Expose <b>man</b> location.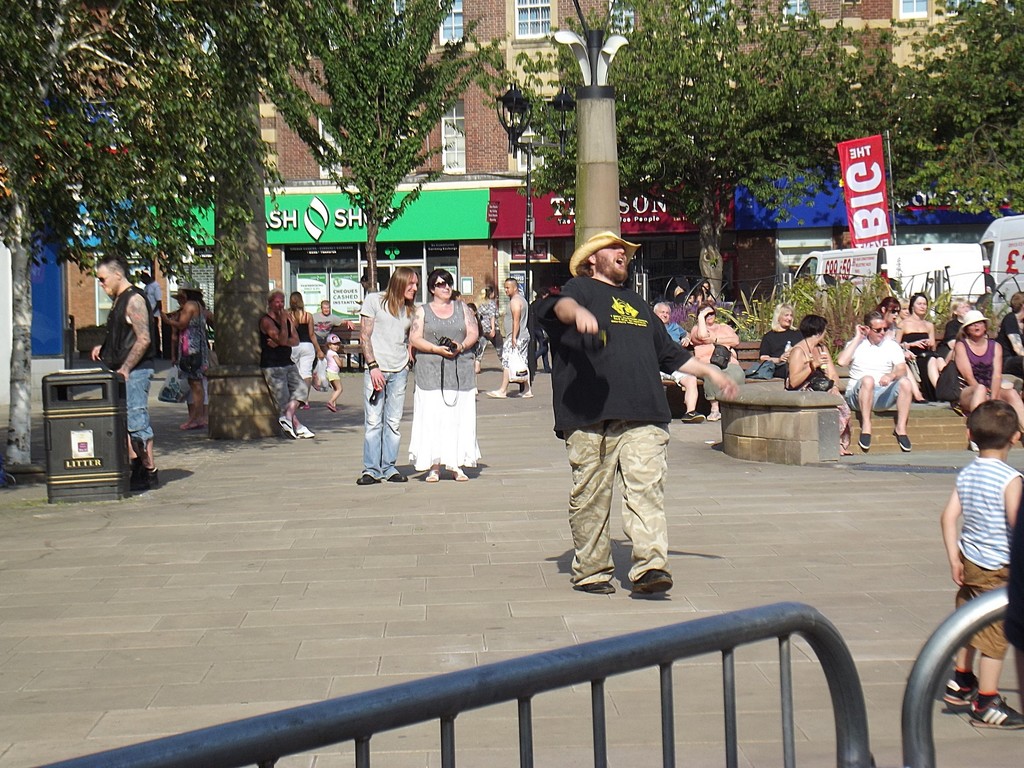
Exposed at crop(484, 270, 528, 407).
